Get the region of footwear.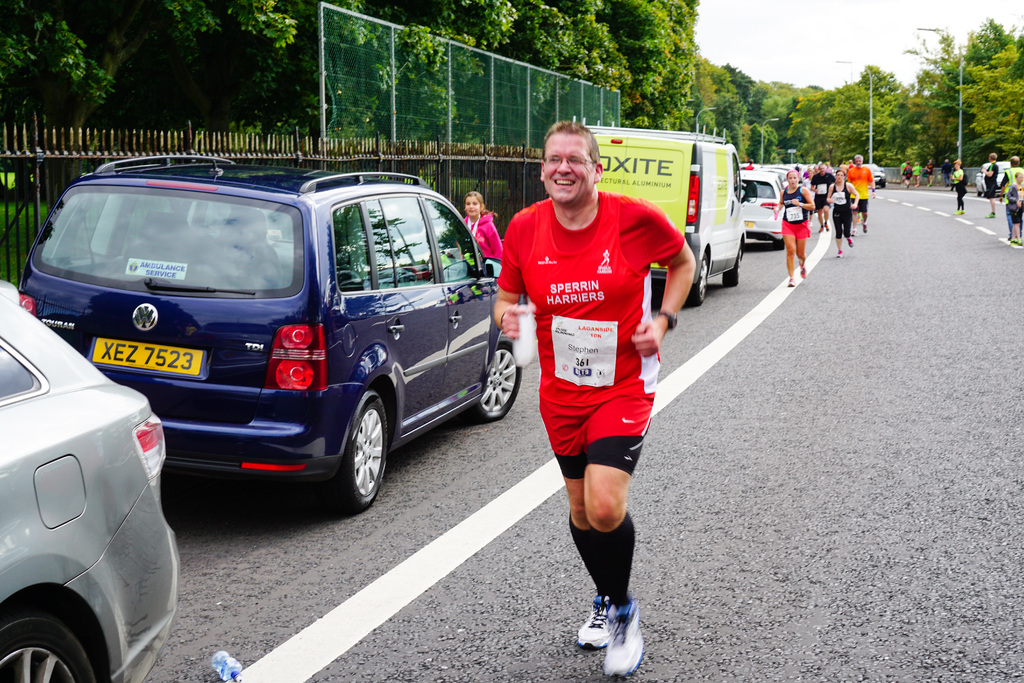
[578,593,609,650].
